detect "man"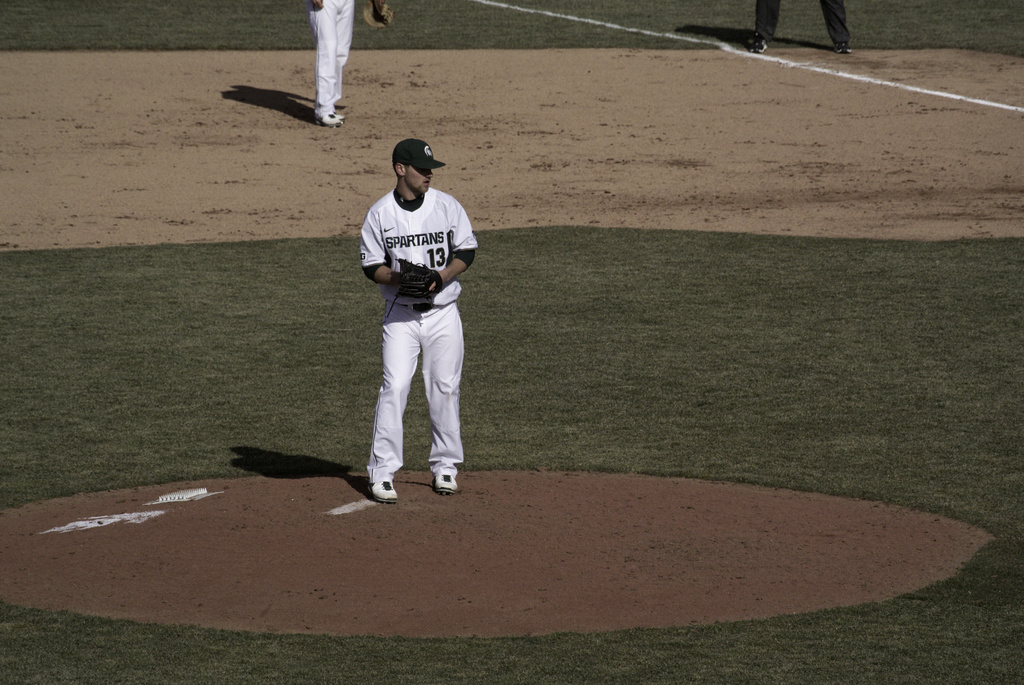
Rect(307, 0, 356, 123)
